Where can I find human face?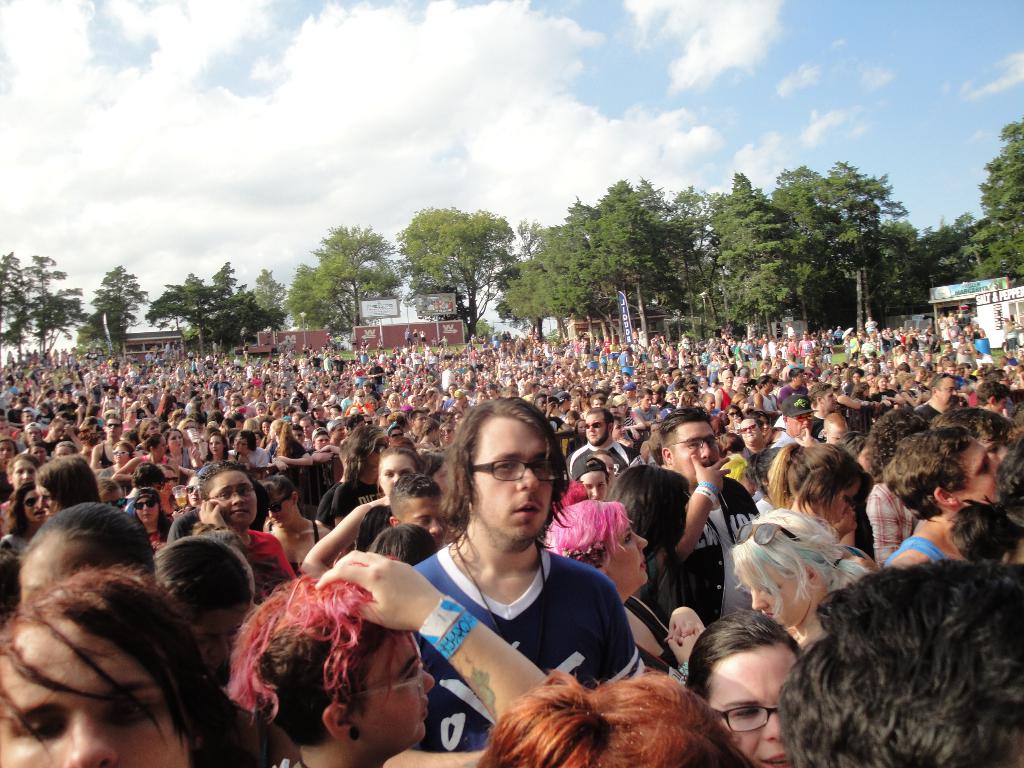
You can find it at bbox=(392, 431, 400, 440).
